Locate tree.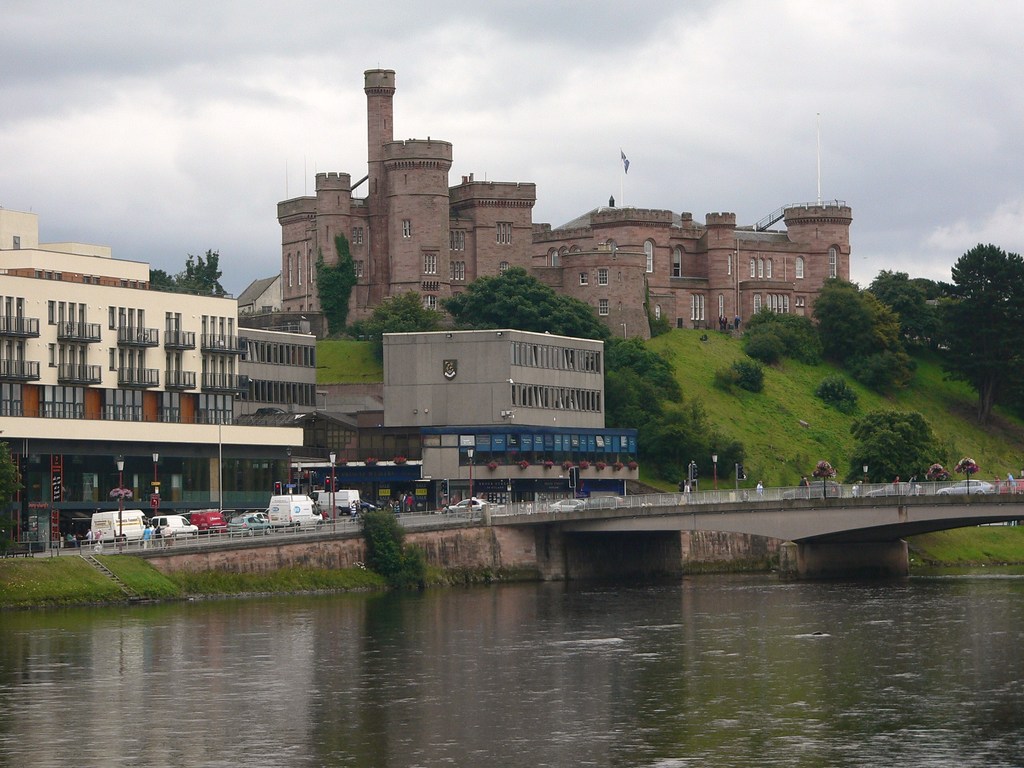
Bounding box: (149, 248, 232, 296).
